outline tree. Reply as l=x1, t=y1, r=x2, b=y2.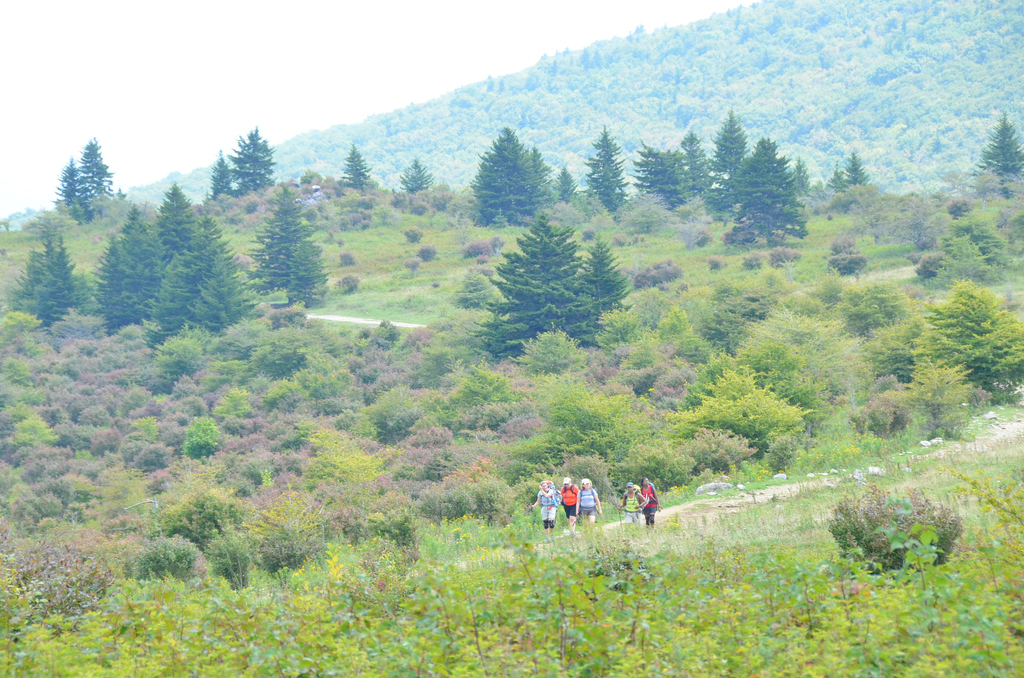
l=16, t=228, r=81, b=323.
